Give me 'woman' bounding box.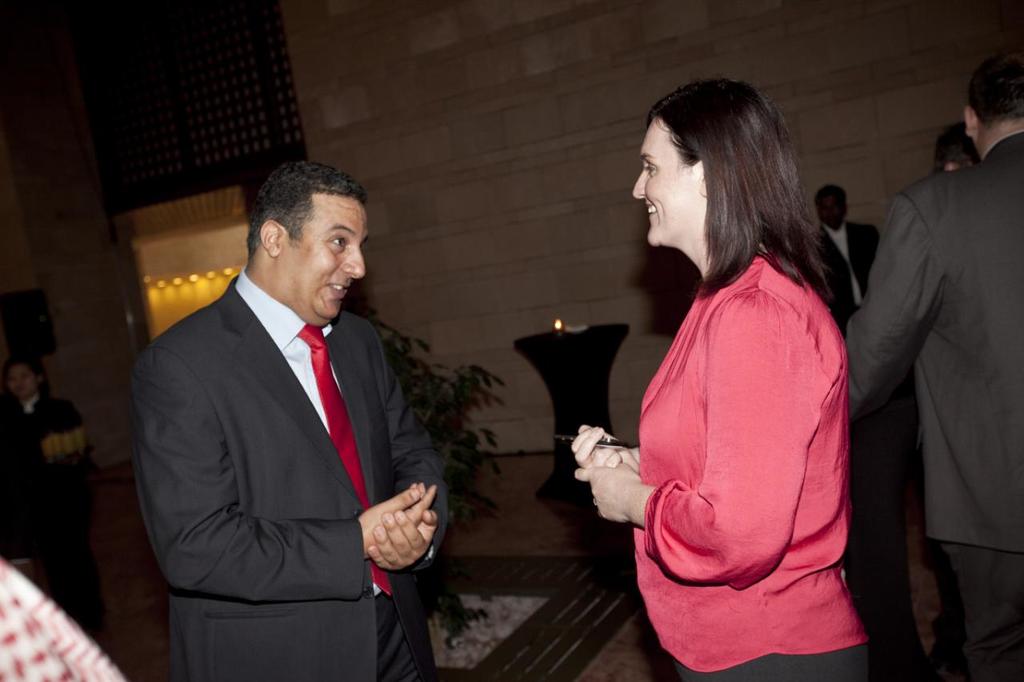
bbox(566, 86, 879, 681).
